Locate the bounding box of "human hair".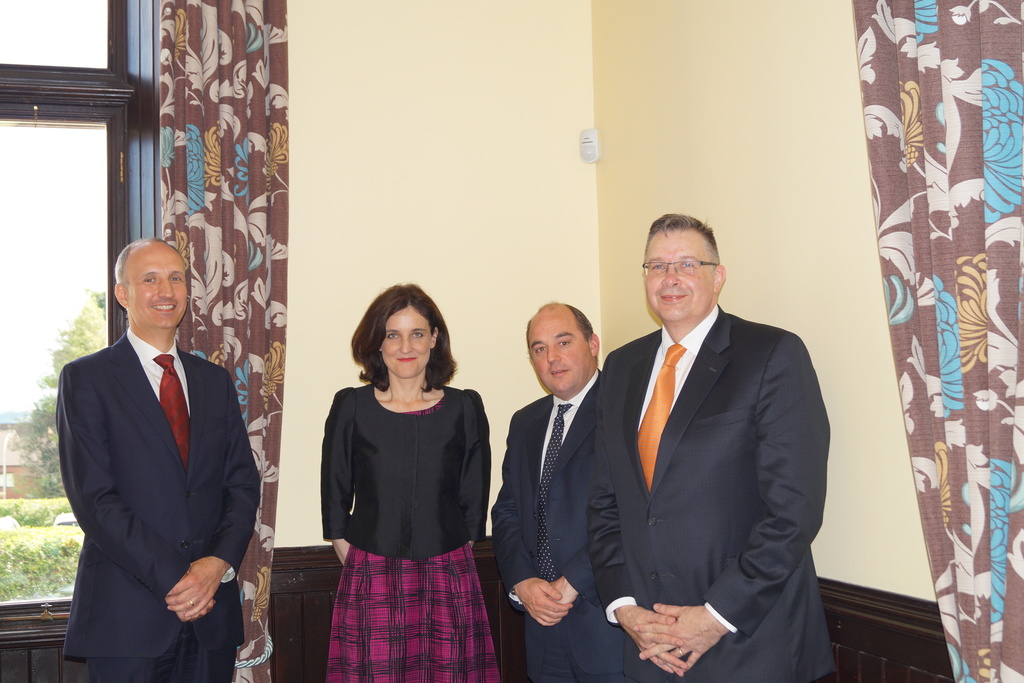
Bounding box: detection(646, 210, 720, 261).
